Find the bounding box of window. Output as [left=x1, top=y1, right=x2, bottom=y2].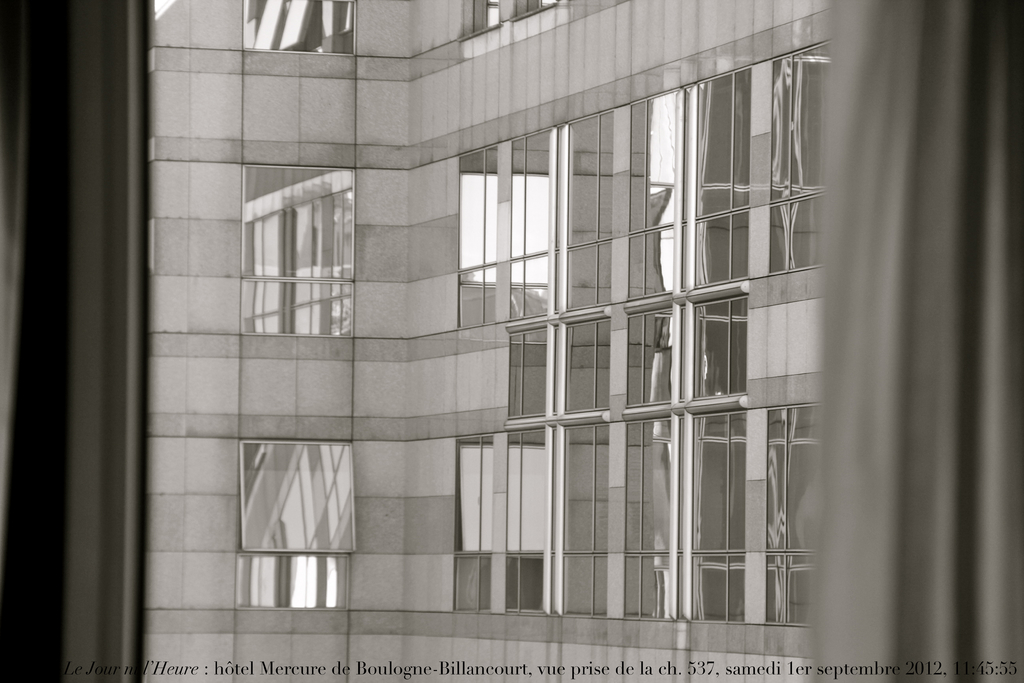
[left=568, top=110, right=613, bottom=311].
